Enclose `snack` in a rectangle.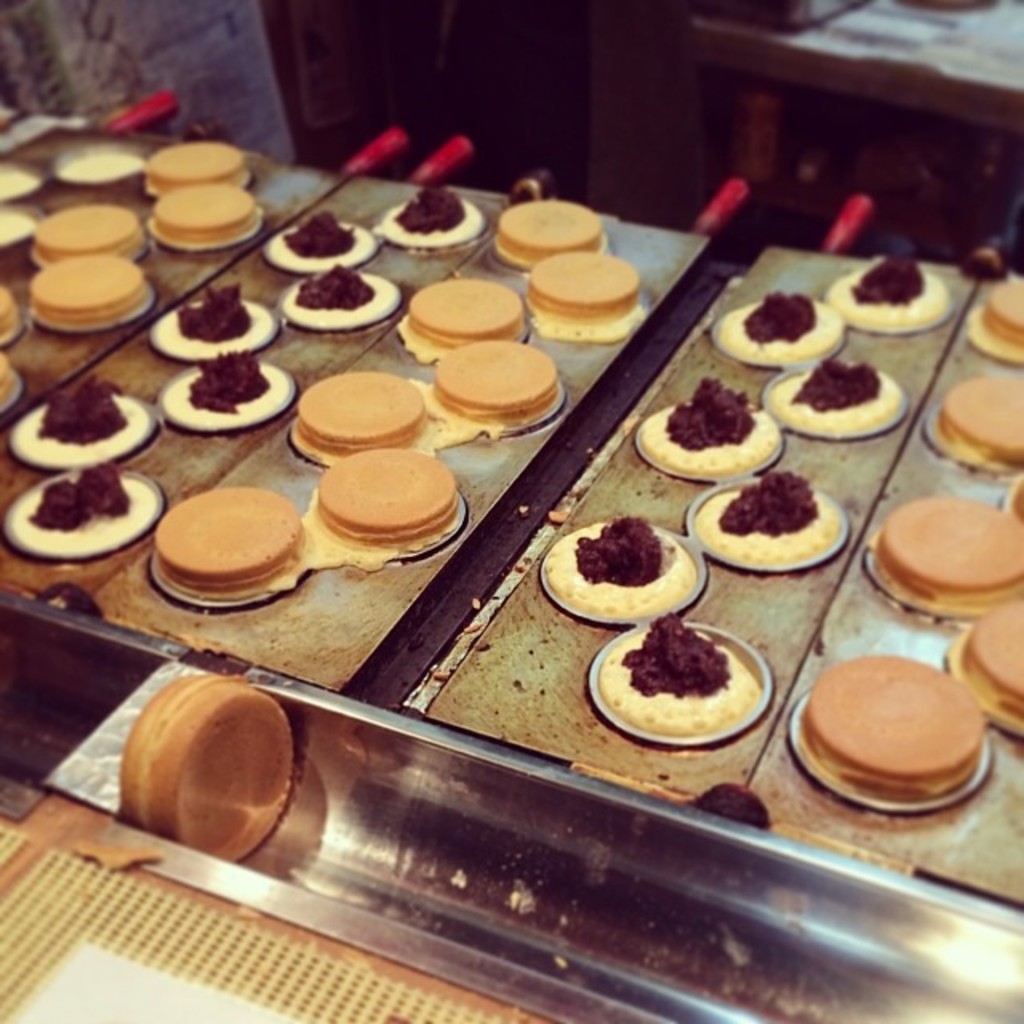
locate(317, 450, 456, 563).
